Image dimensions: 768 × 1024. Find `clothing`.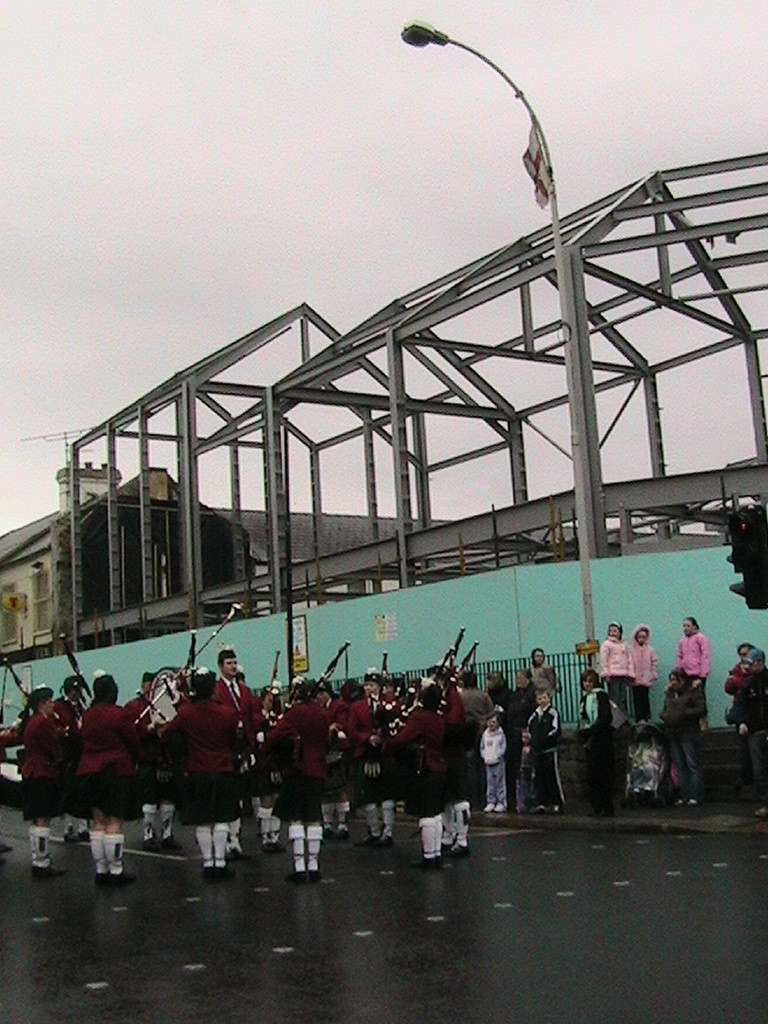
Rect(595, 631, 640, 675).
